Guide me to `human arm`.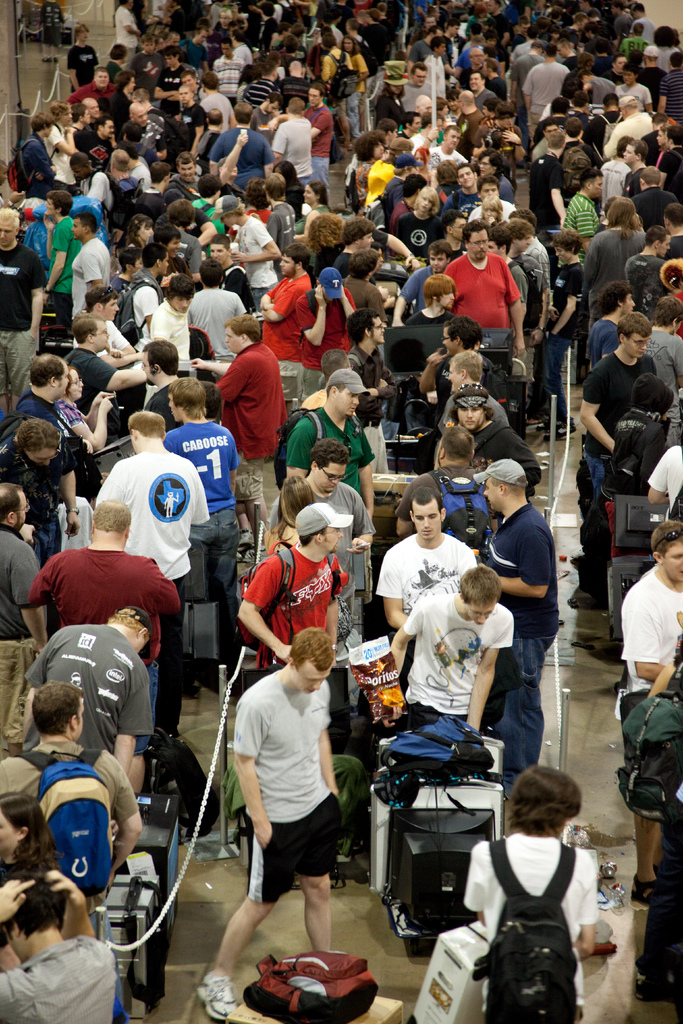
Guidance: 236/61/243/74.
